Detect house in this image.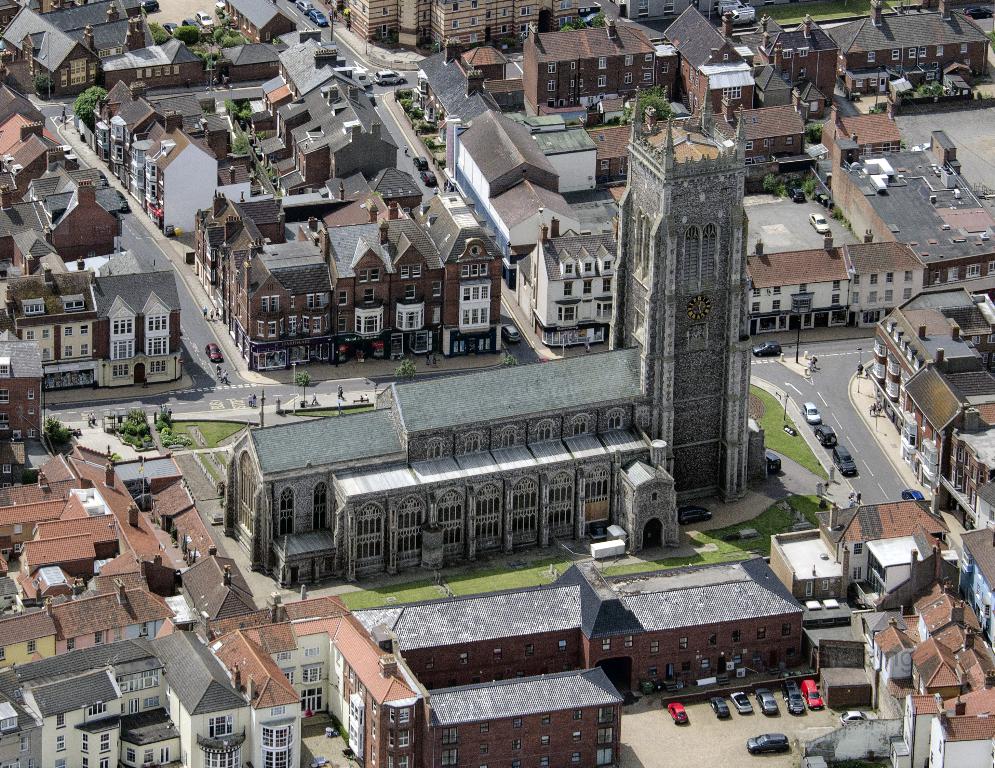
Detection: <bbox>159, 629, 248, 767</bbox>.
